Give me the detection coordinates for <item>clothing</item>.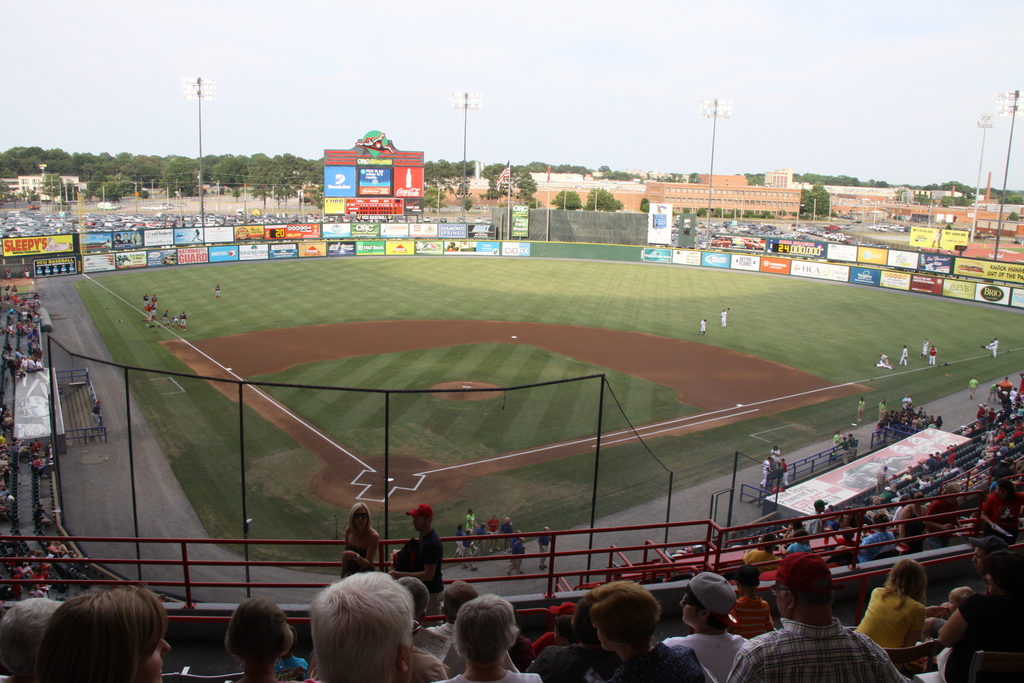
l=968, t=379, r=980, b=399.
